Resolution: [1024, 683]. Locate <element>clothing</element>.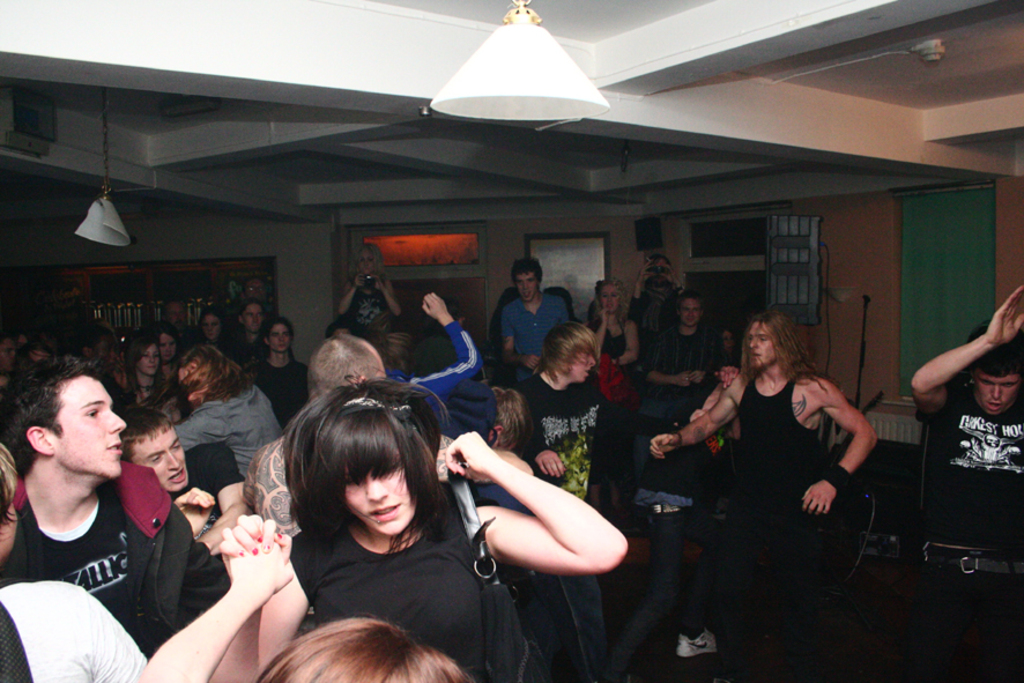
<box>237,329,274,369</box>.
